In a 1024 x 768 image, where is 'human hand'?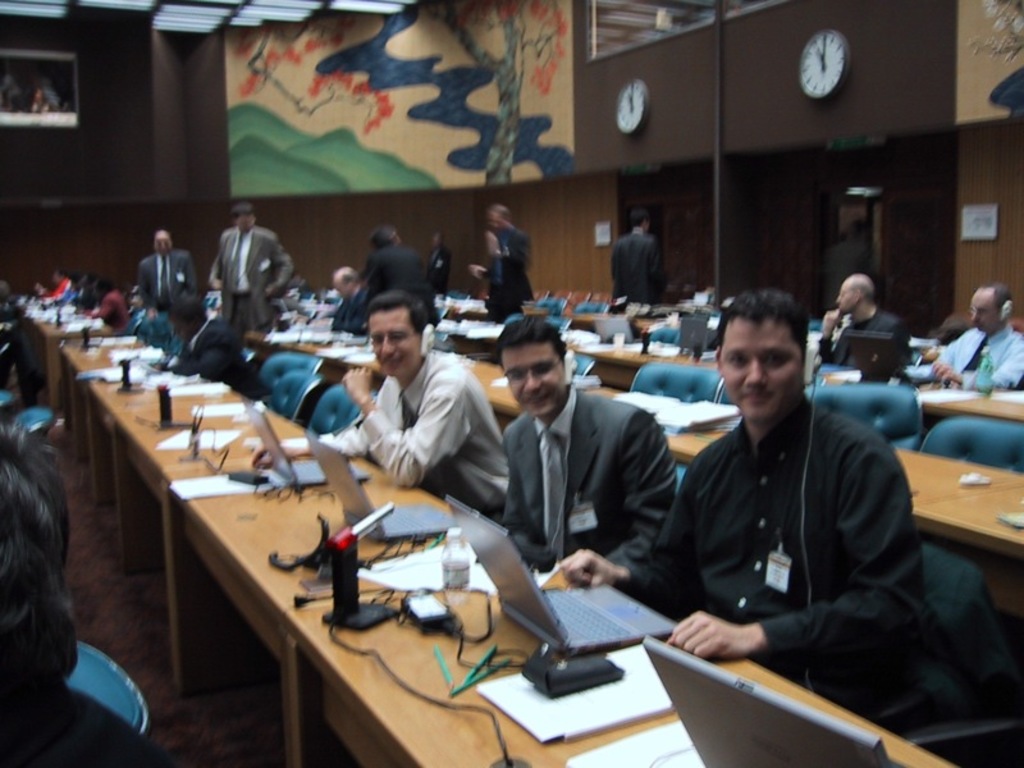
box(556, 548, 622, 589).
